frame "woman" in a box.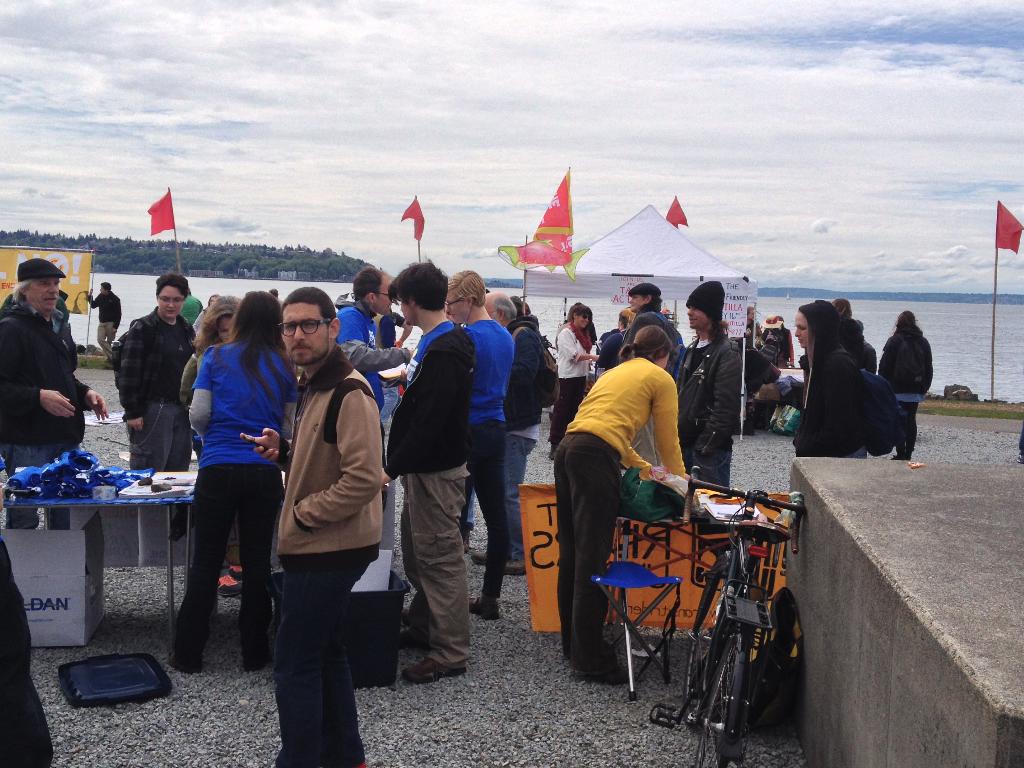
box(553, 306, 600, 458).
